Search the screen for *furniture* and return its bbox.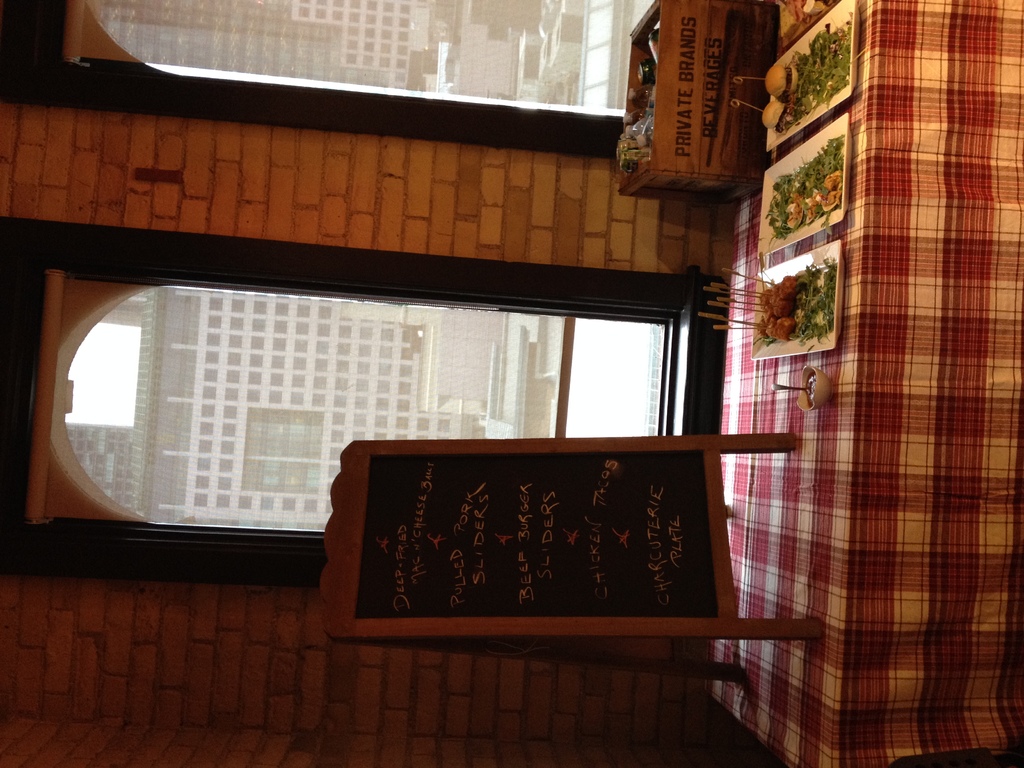
Found: select_region(705, 0, 1023, 767).
